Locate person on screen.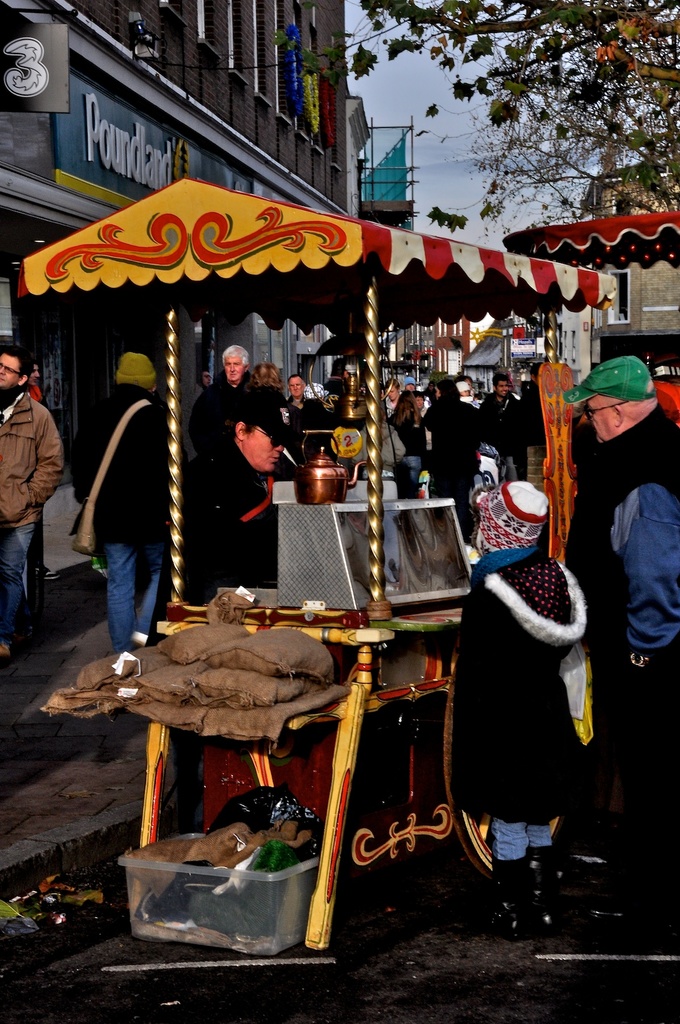
On screen at (480, 370, 525, 410).
